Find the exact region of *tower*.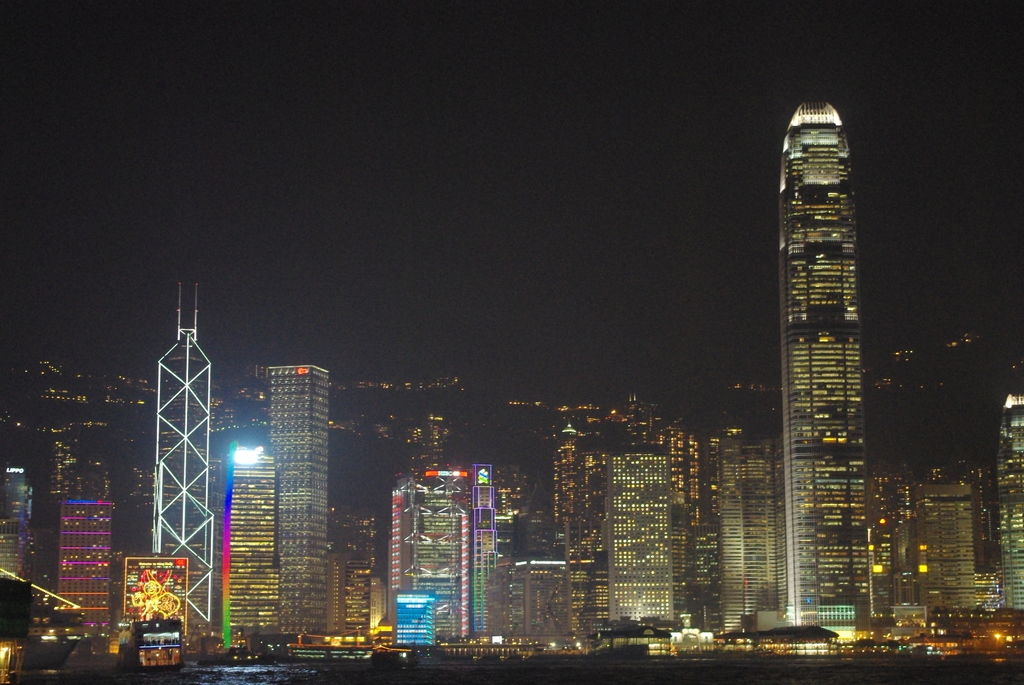
Exact region: 524:565:582:649.
